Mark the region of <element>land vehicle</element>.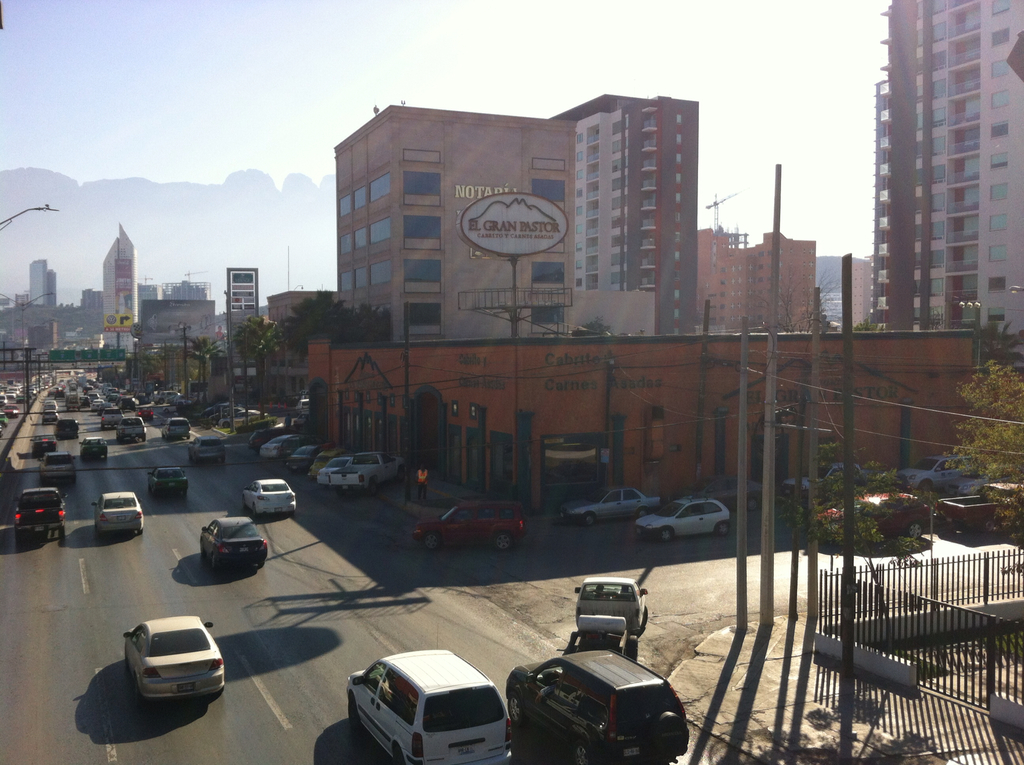
Region: (left=32, top=438, right=53, bottom=459).
